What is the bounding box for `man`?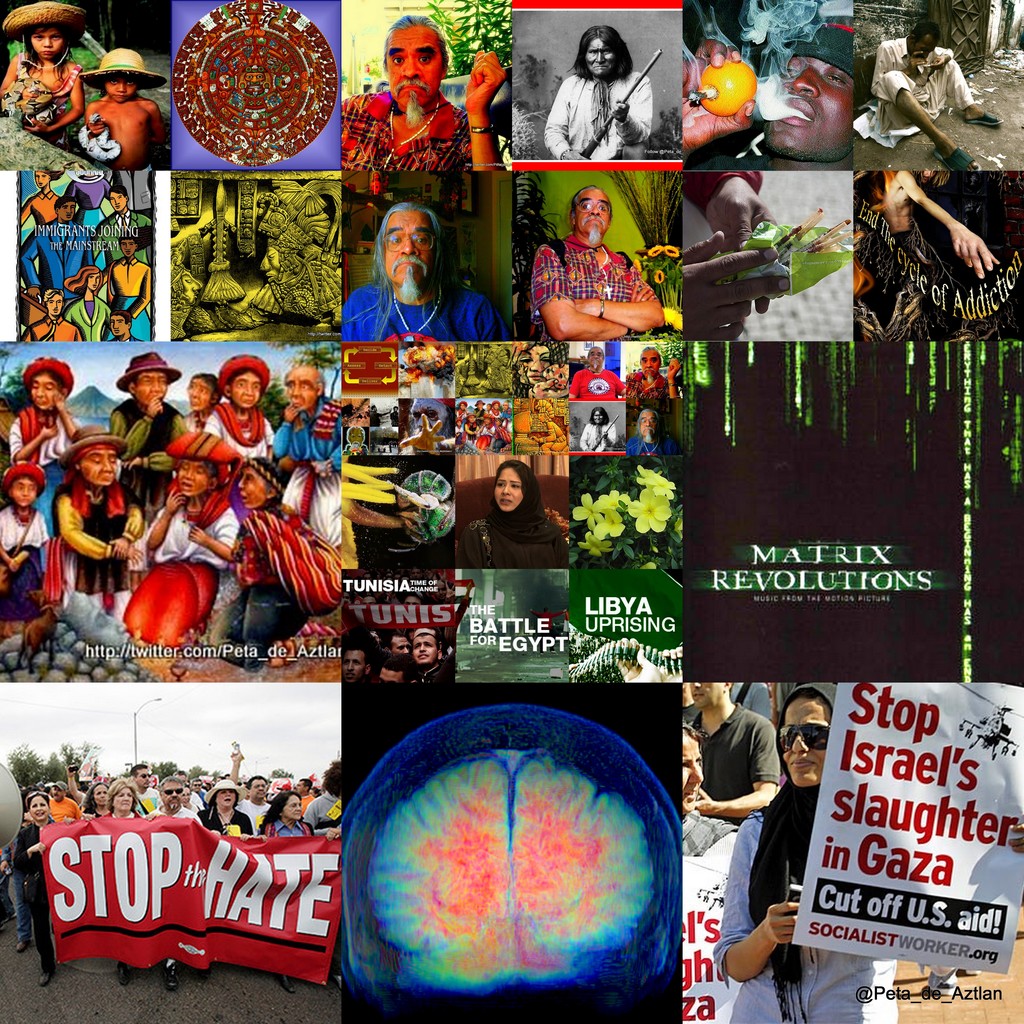
locate(228, 743, 277, 834).
